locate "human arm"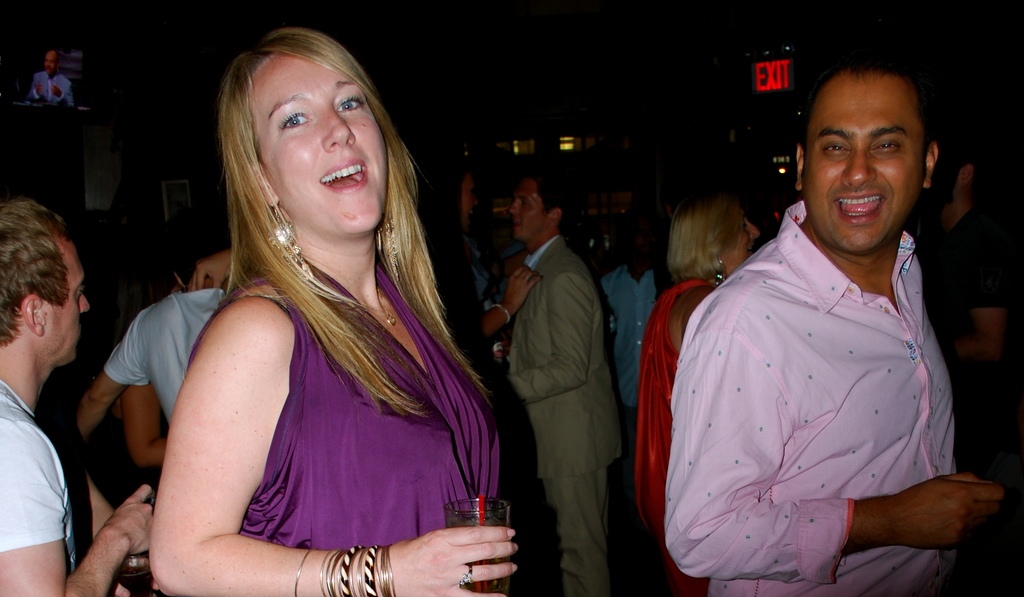
69:310:141:438
